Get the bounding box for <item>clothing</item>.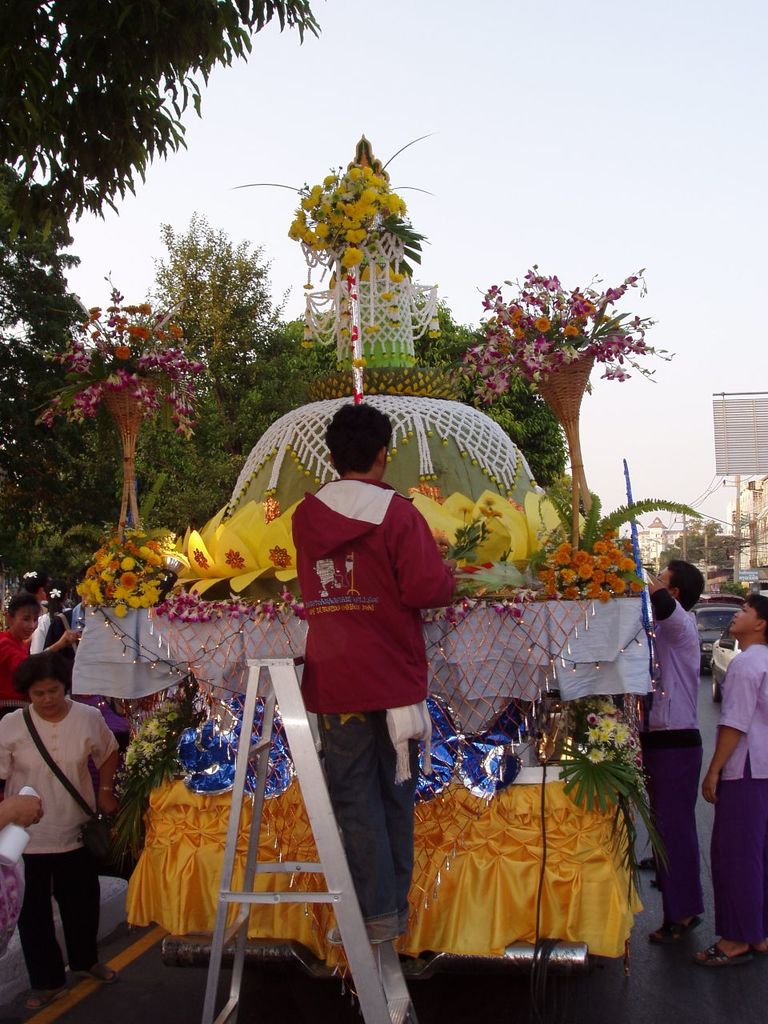
<bbox>0, 633, 32, 719</bbox>.
